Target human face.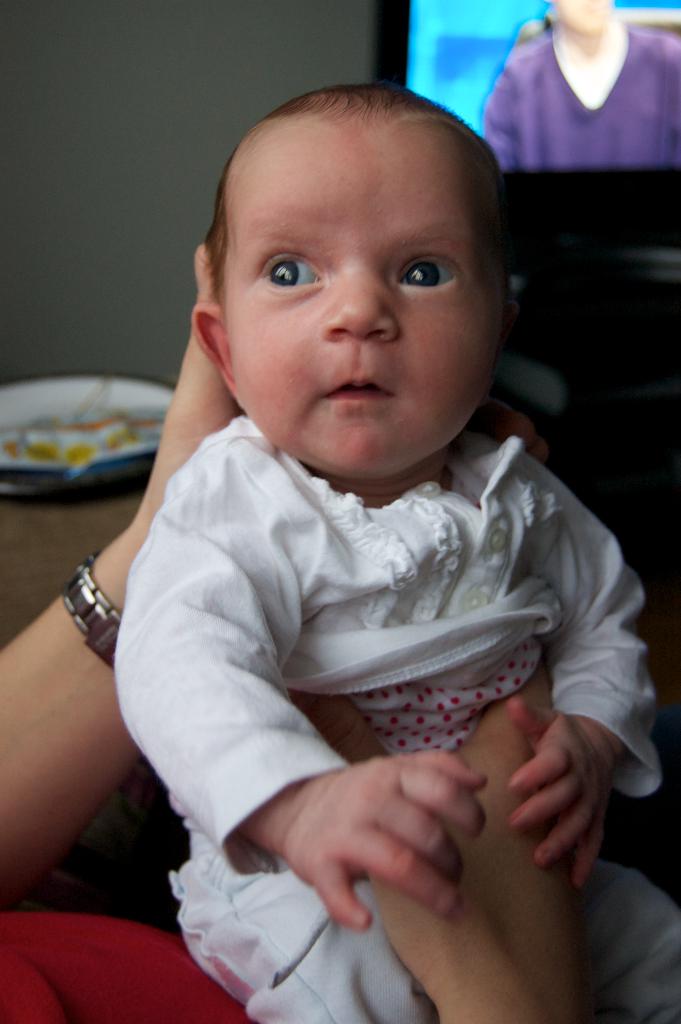
Target region: 220 123 509 482.
